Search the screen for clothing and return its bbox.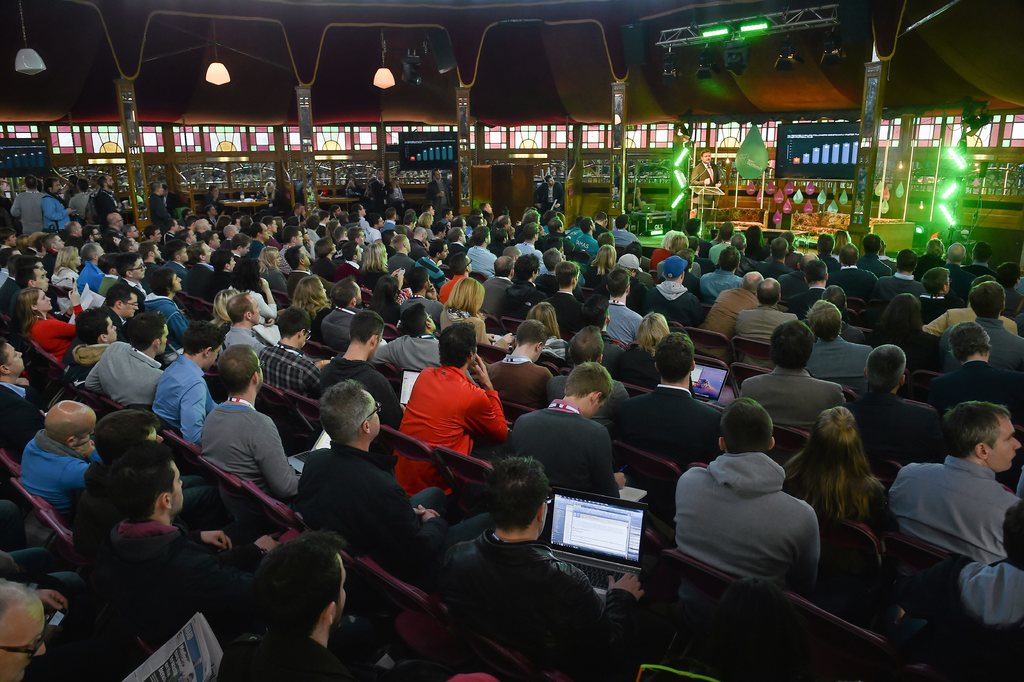
Found: region(27, 247, 38, 259).
